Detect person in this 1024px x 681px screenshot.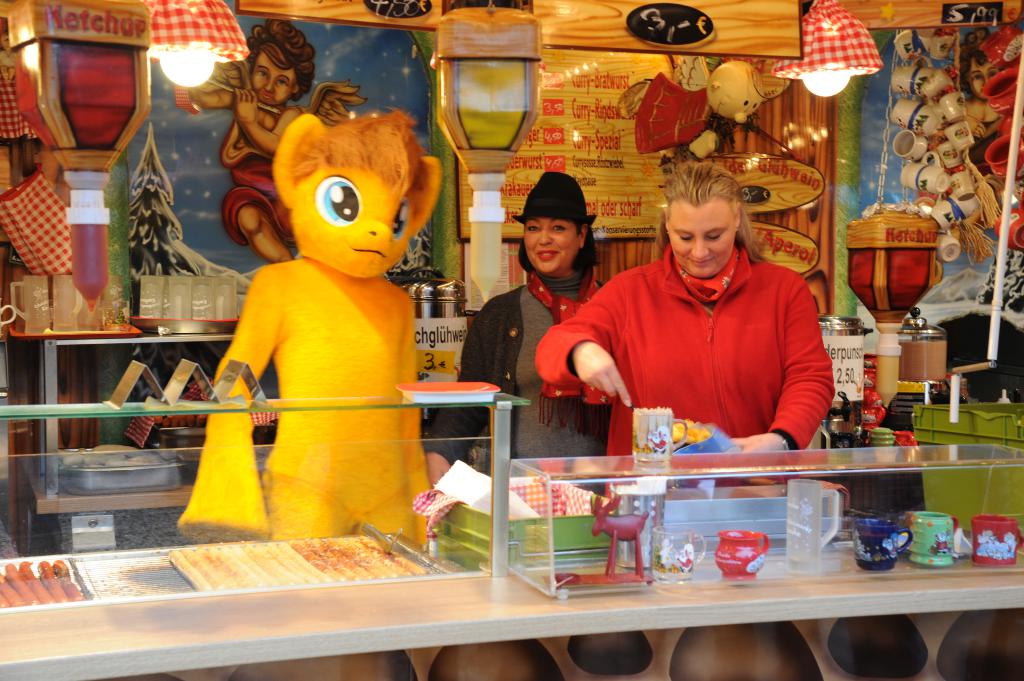
Detection: (x1=538, y1=159, x2=839, y2=486).
